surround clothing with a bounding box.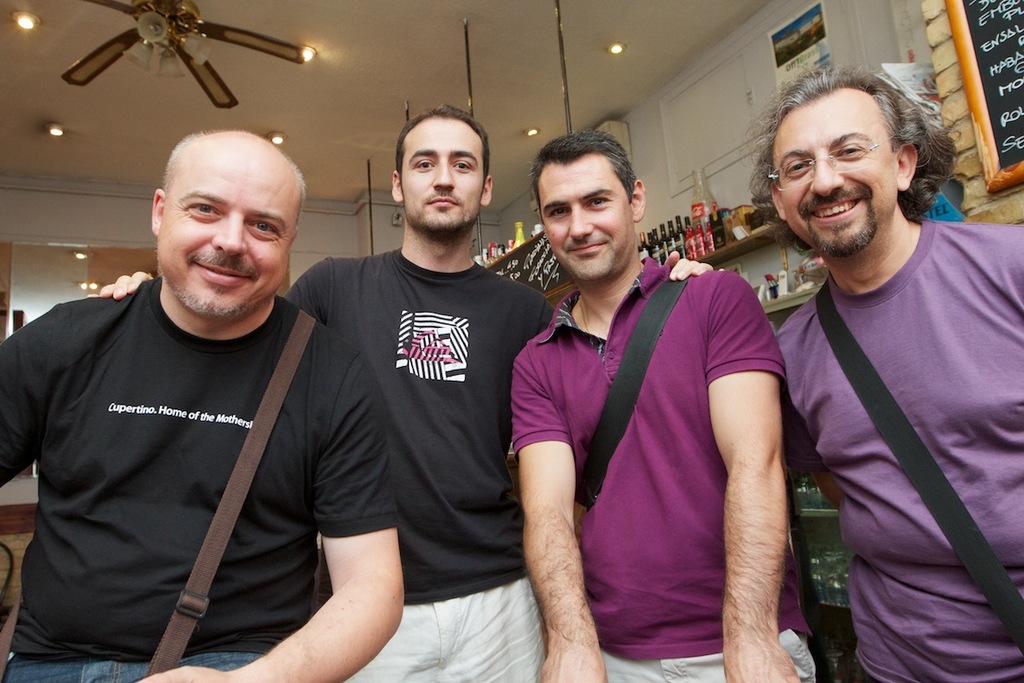
x1=0, y1=231, x2=370, y2=664.
